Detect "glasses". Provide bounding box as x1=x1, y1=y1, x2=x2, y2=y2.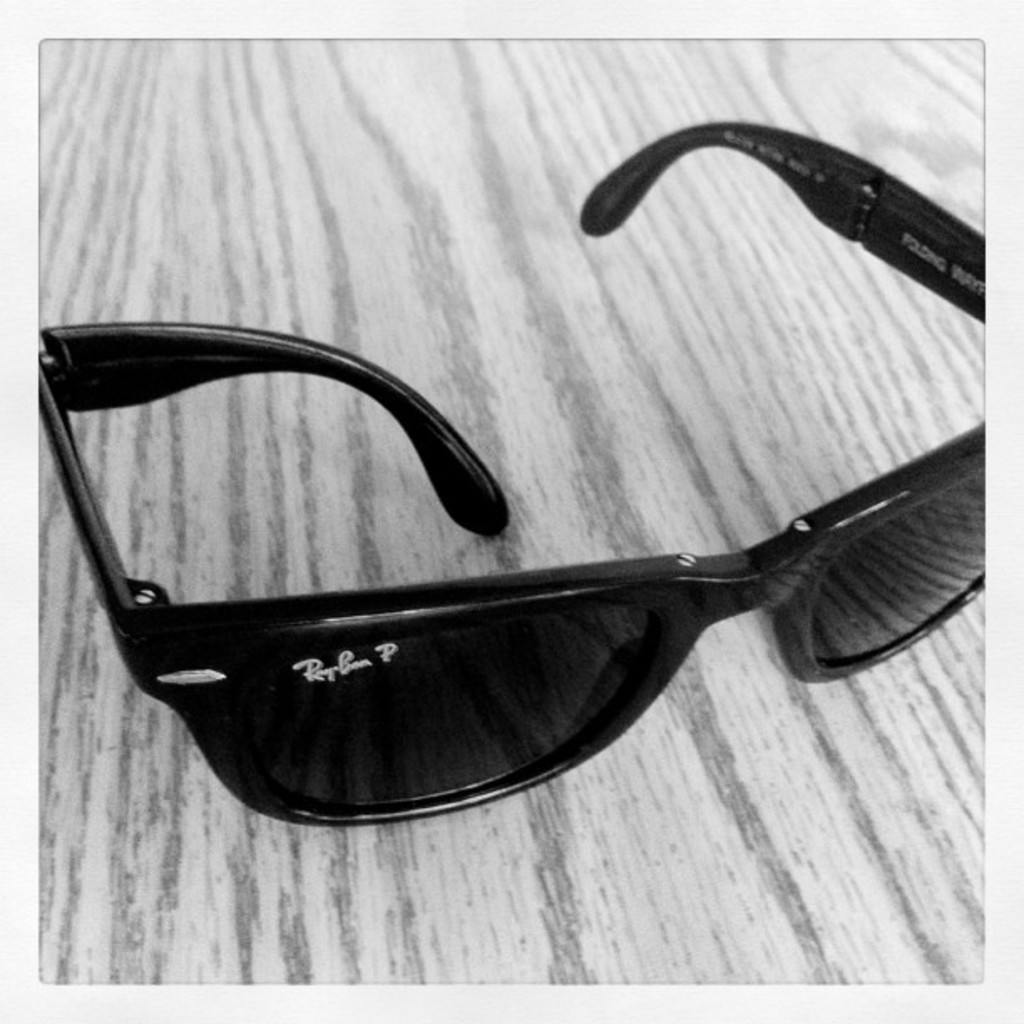
x1=37, y1=117, x2=989, y2=830.
